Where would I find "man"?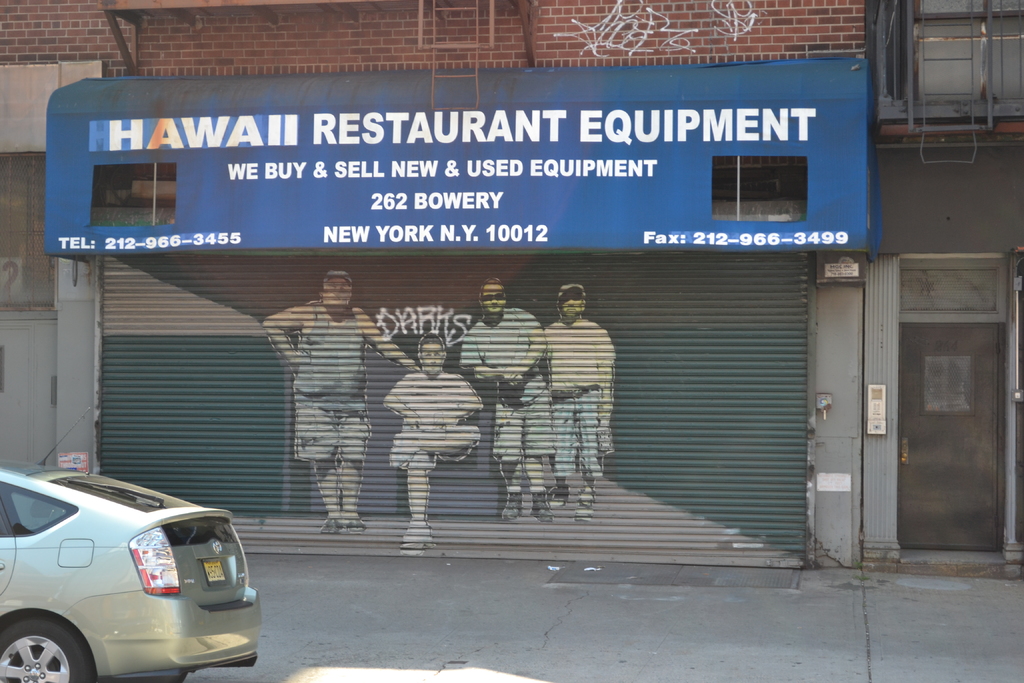
At (x1=445, y1=272, x2=568, y2=525).
